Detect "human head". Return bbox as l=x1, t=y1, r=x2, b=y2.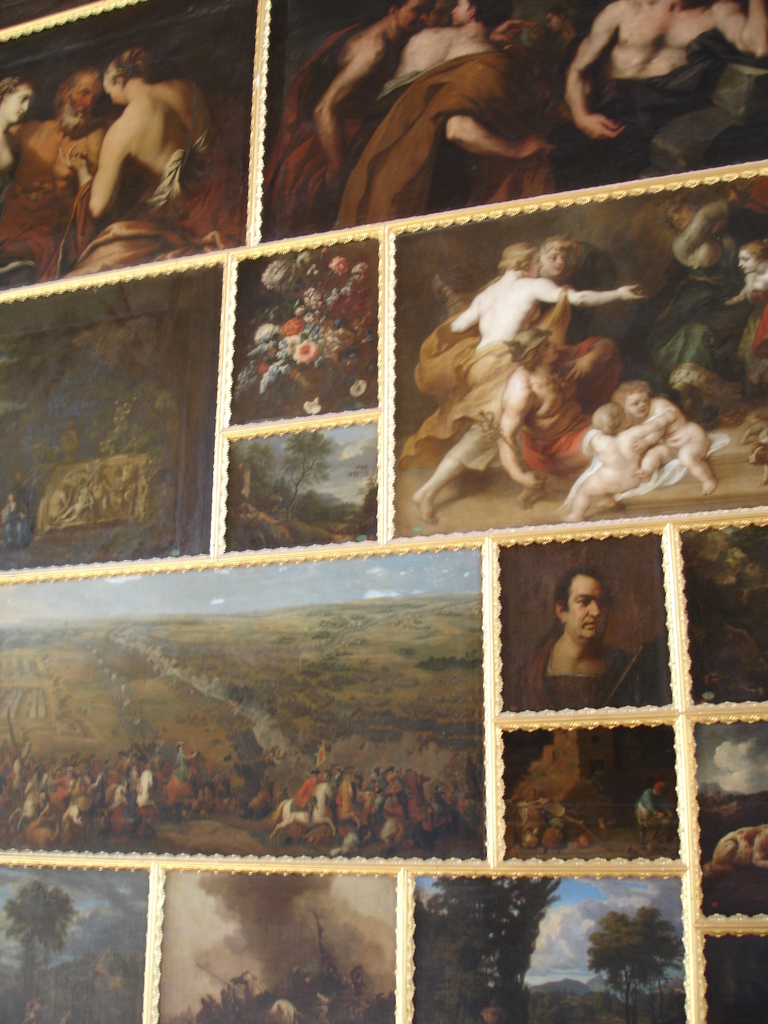
l=45, t=414, r=81, b=460.
